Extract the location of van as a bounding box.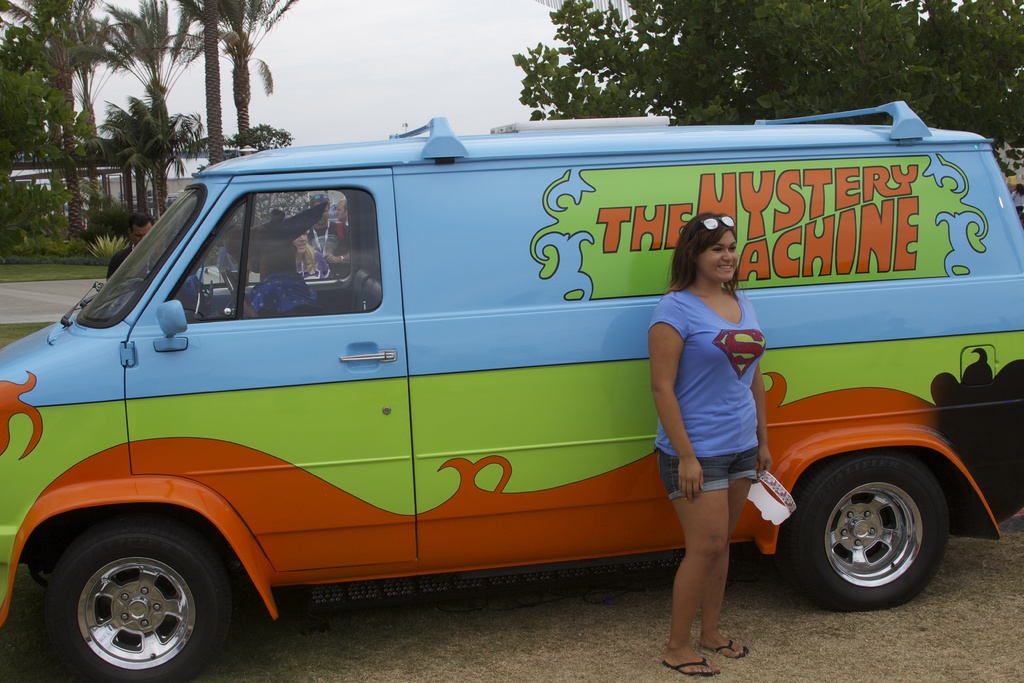
[0,97,1023,682].
